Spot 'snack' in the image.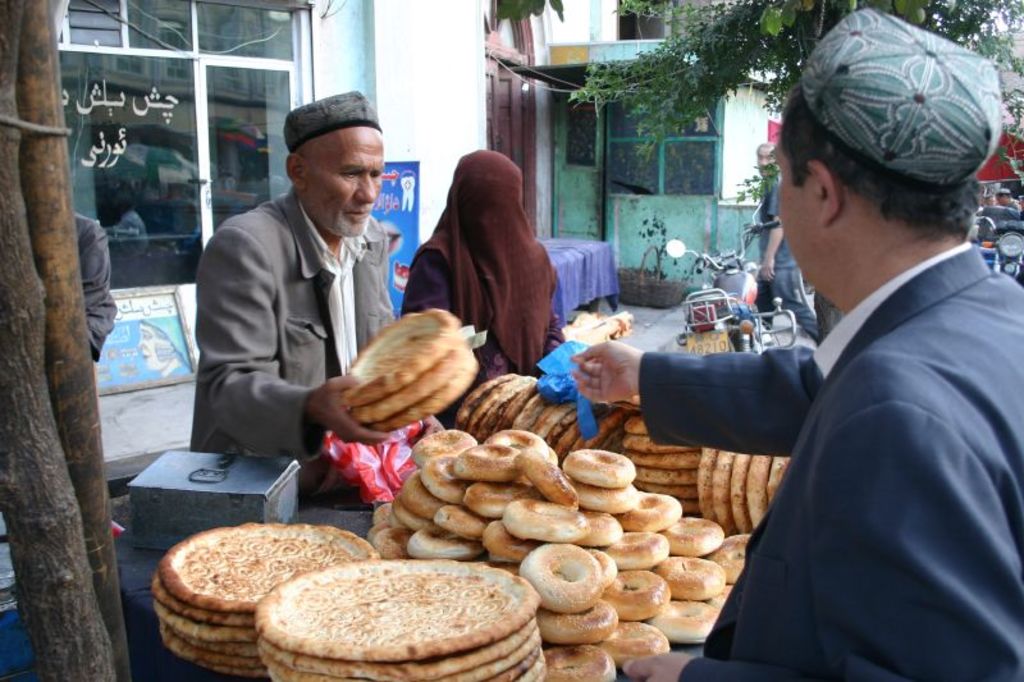
'snack' found at pyautogui.locateOnScreen(613, 435, 690, 453).
